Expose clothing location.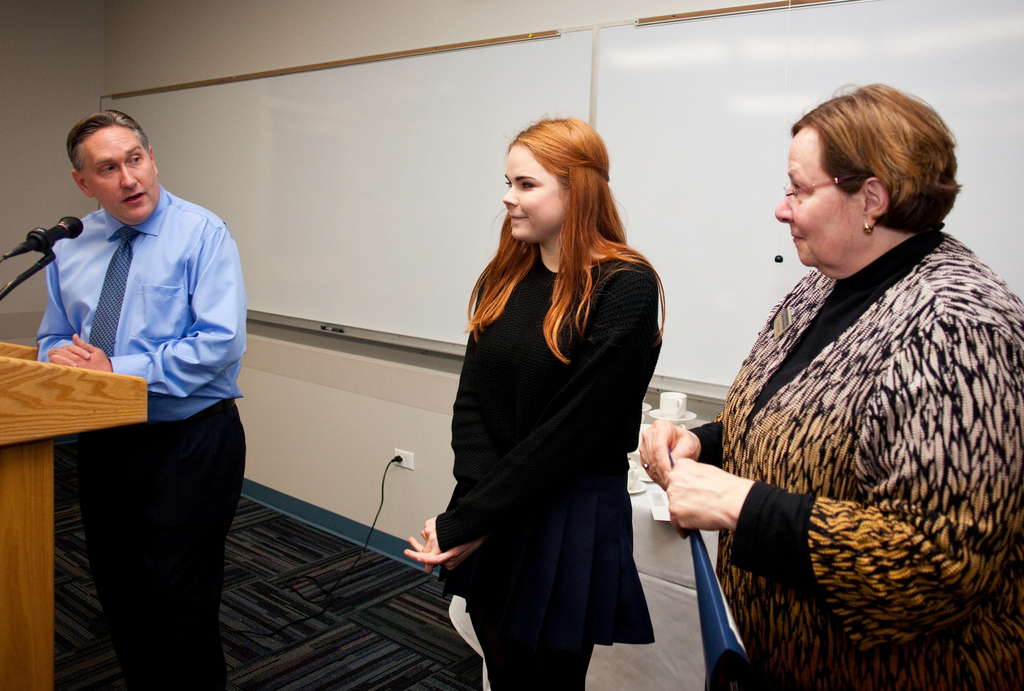
Exposed at 433/228/662/690.
